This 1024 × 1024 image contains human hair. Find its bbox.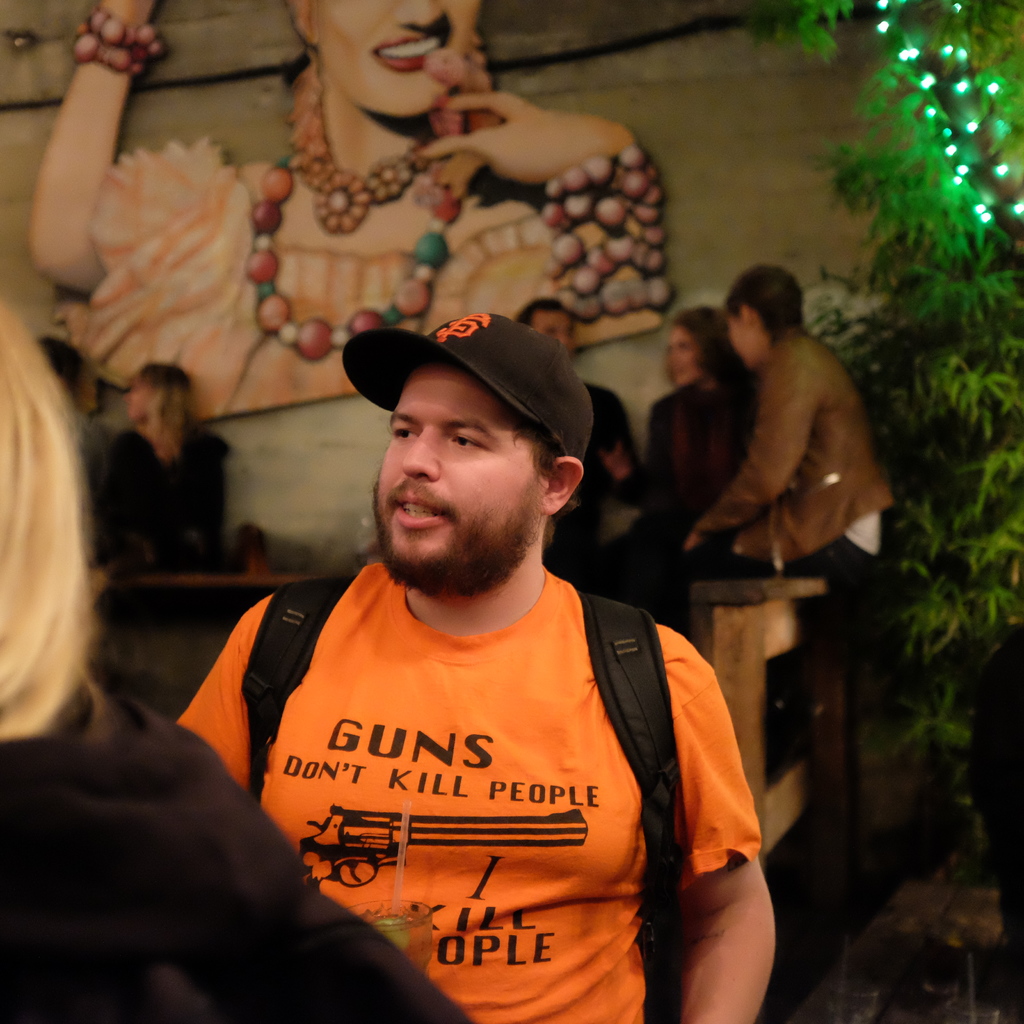
bbox=(0, 288, 104, 748).
